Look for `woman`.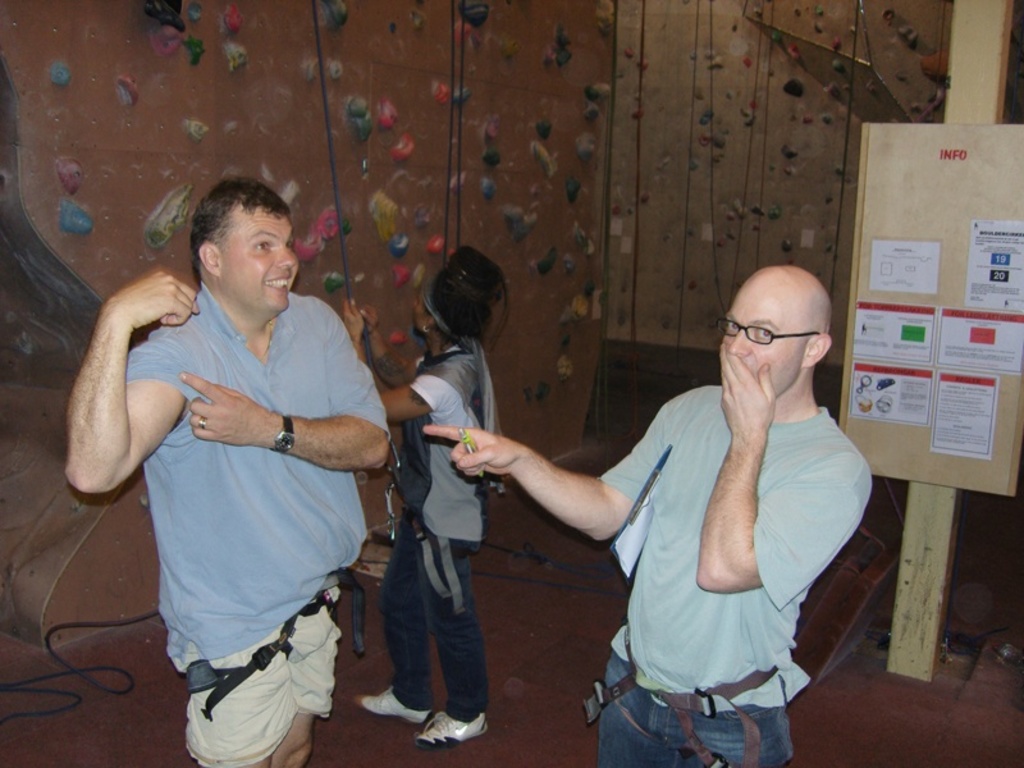
Found: [333,242,529,748].
